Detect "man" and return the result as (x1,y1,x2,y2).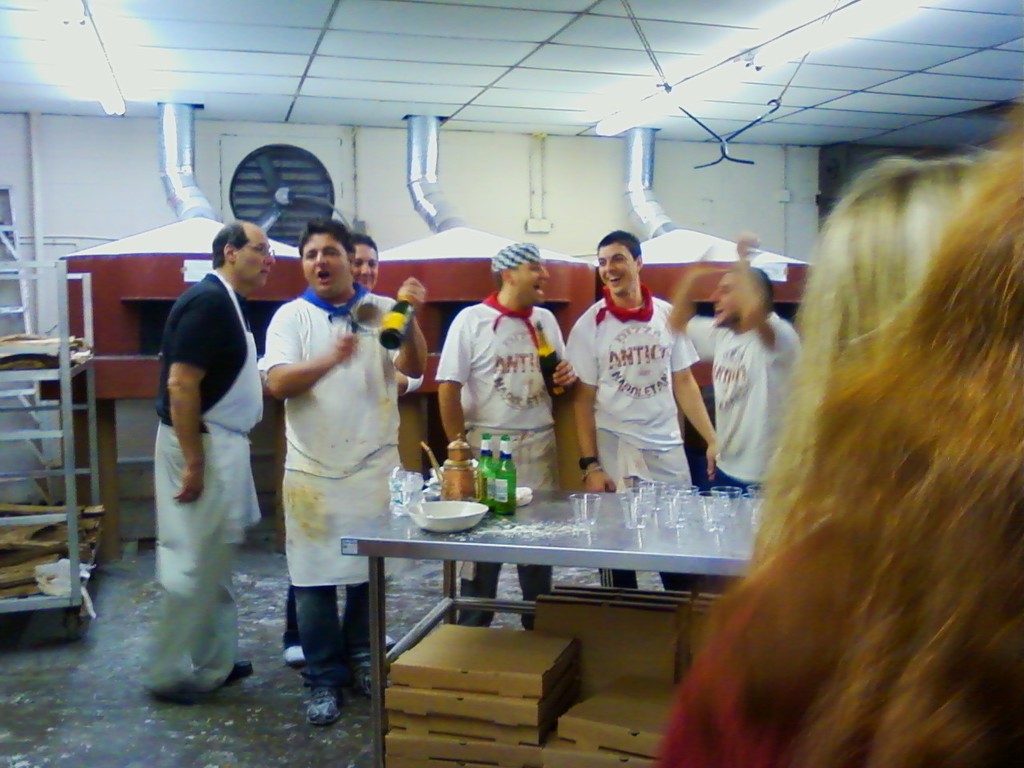
(670,234,799,500).
